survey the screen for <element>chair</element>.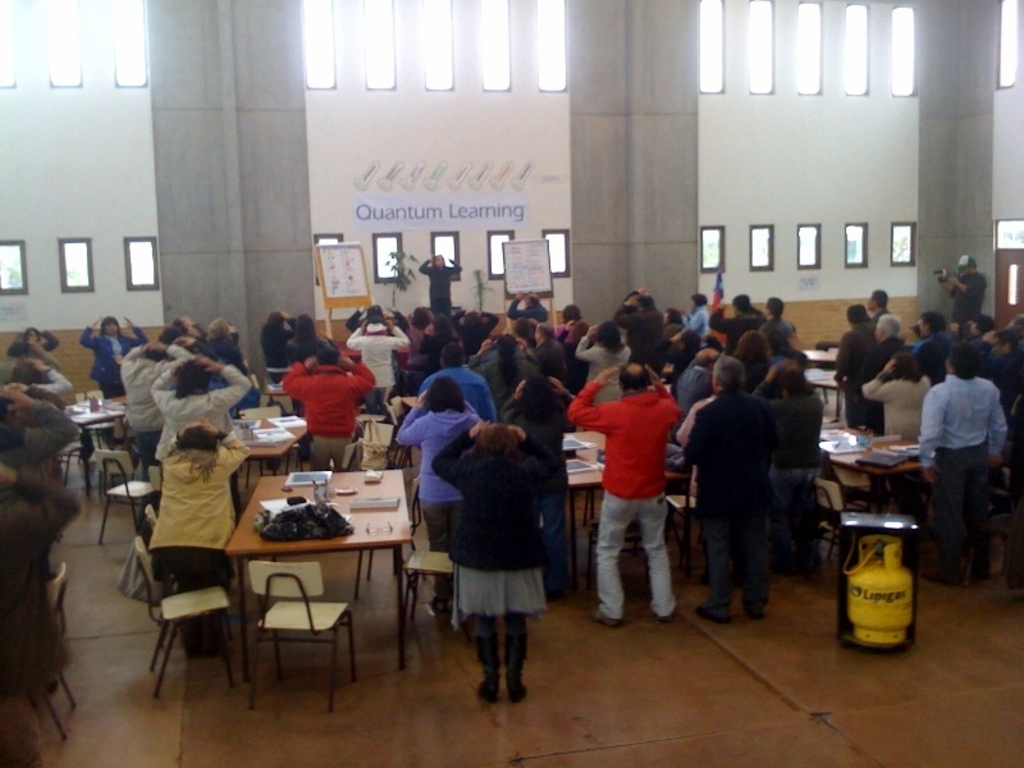
Survey found: (x1=150, y1=449, x2=166, y2=493).
